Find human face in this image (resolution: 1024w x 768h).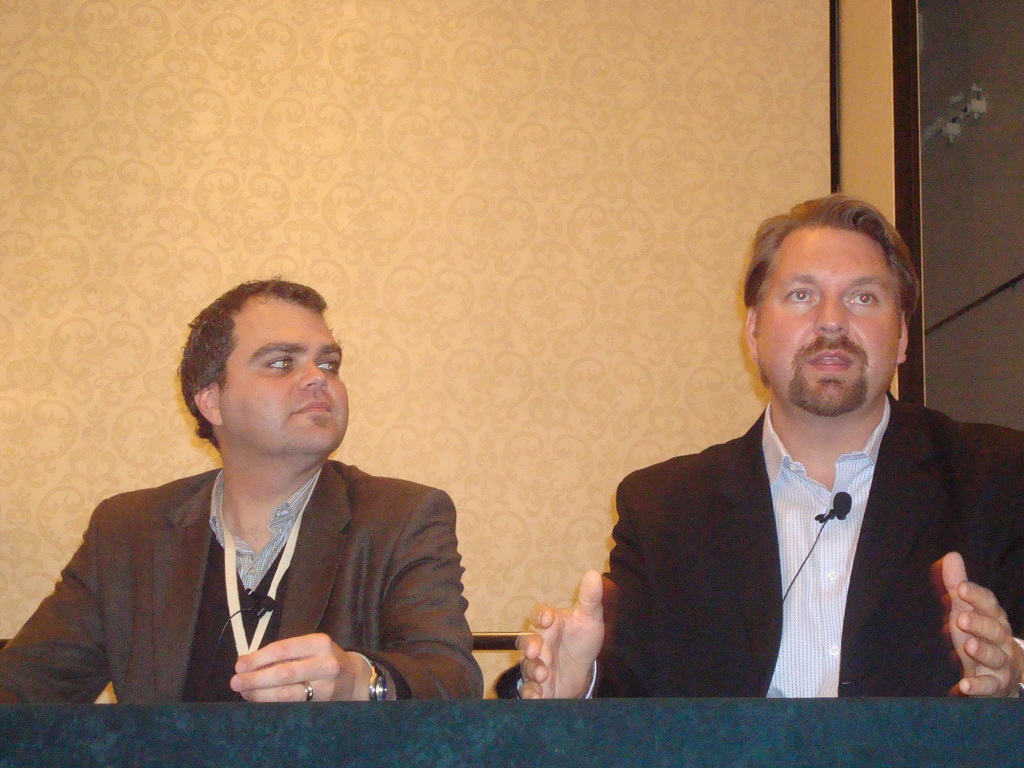
detection(221, 310, 344, 452).
